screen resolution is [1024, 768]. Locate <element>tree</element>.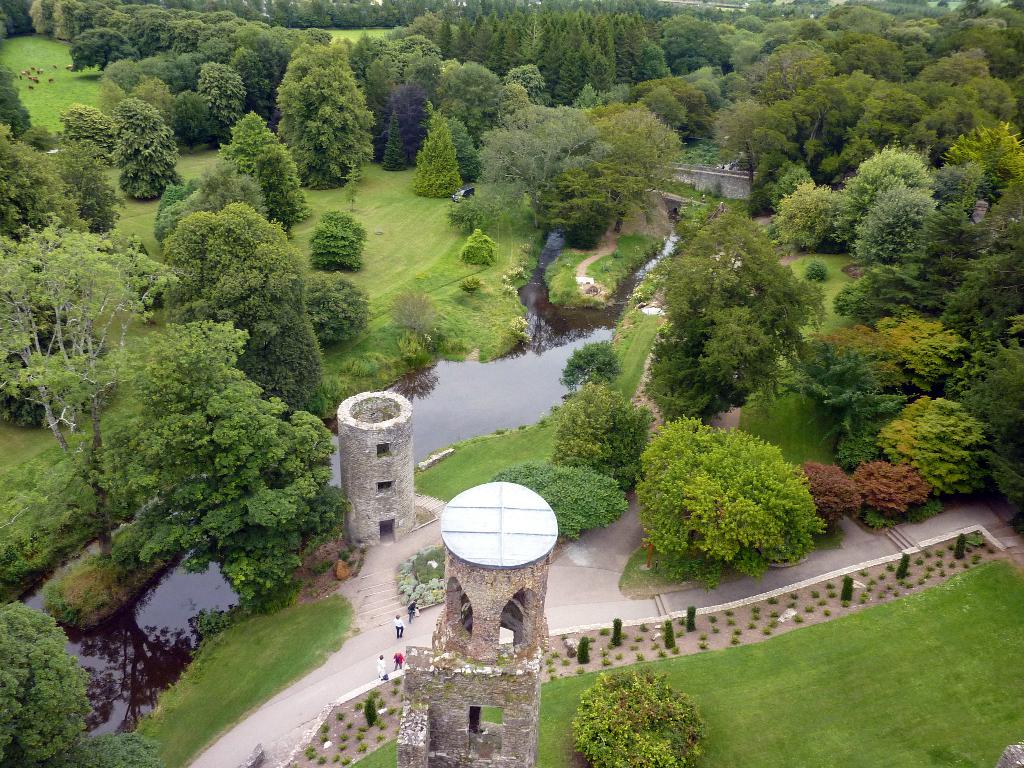
{"x1": 275, "y1": 35, "x2": 361, "y2": 168}.
